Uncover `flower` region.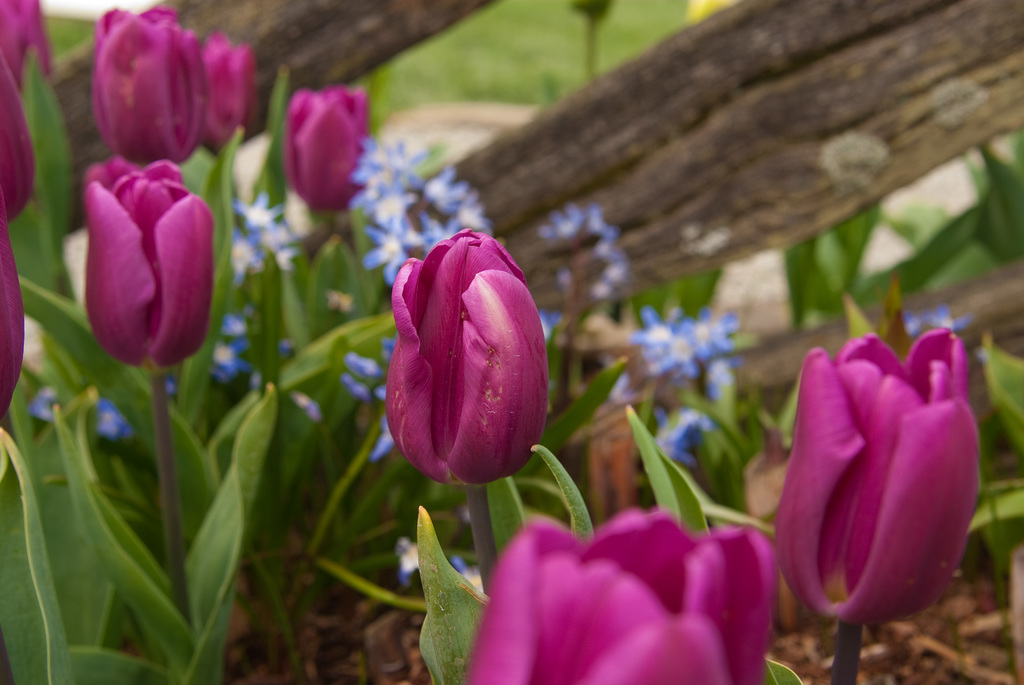
Uncovered: select_region(281, 91, 372, 214).
